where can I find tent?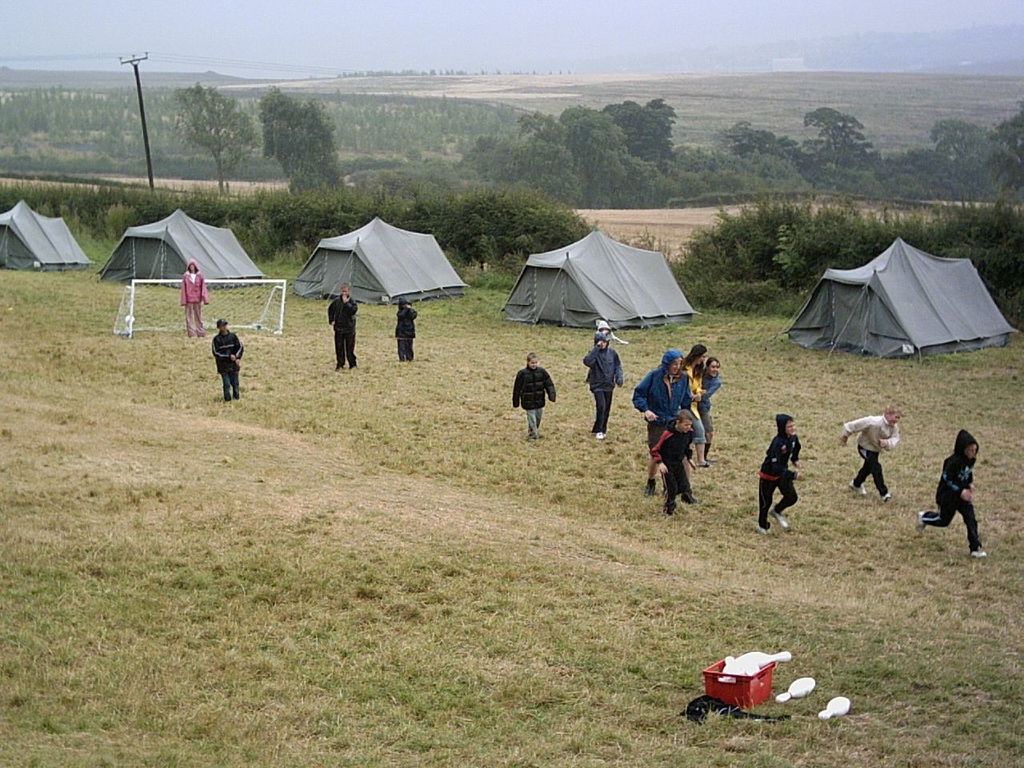
You can find it at bbox=[773, 242, 1004, 380].
